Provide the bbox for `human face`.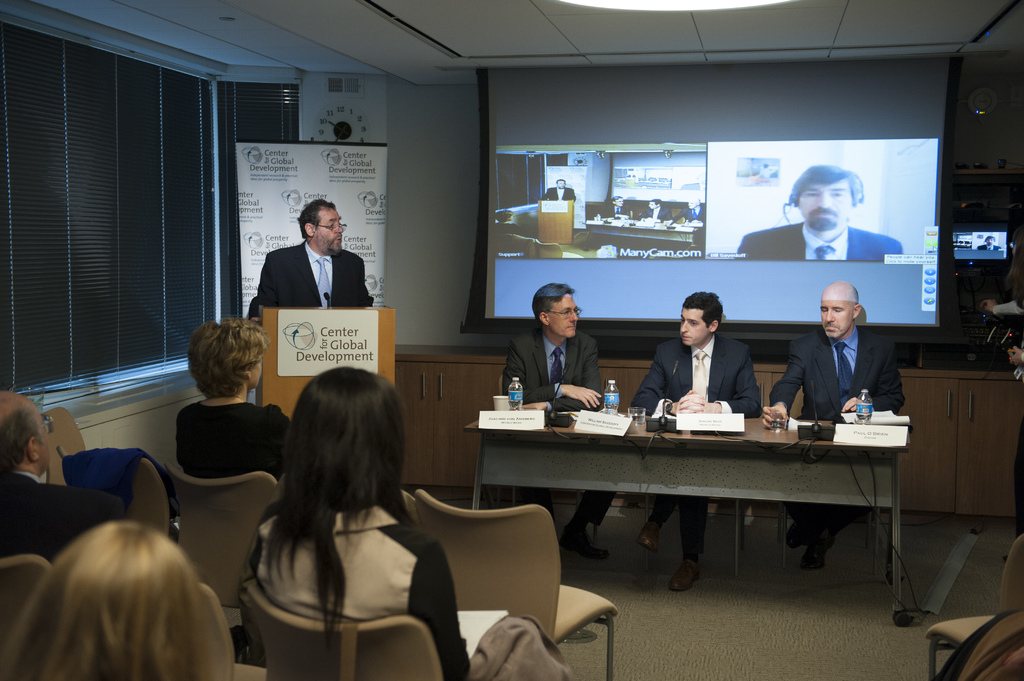
crop(40, 403, 54, 468).
